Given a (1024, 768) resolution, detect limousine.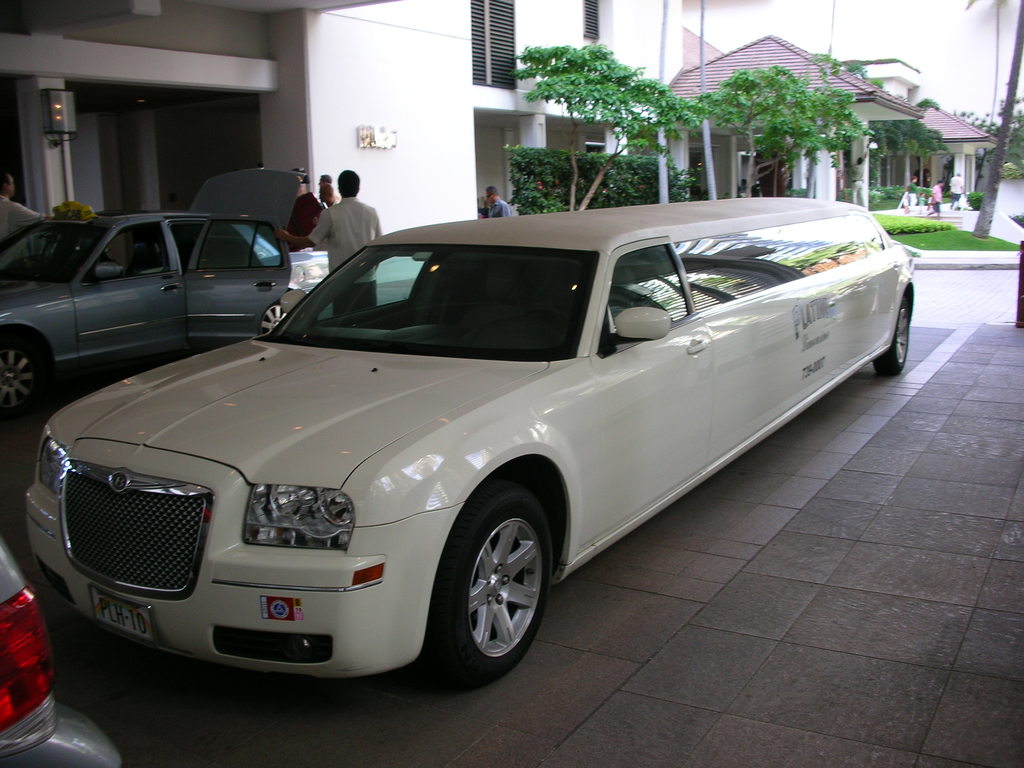
25, 196, 914, 689.
